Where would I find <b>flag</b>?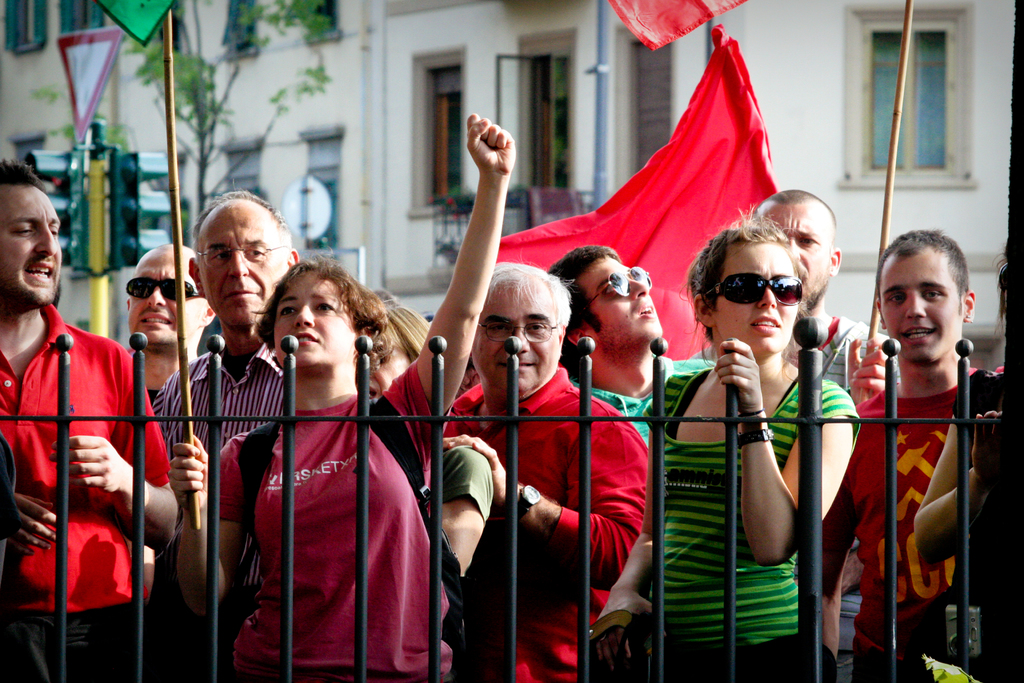
At (77,0,182,50).
